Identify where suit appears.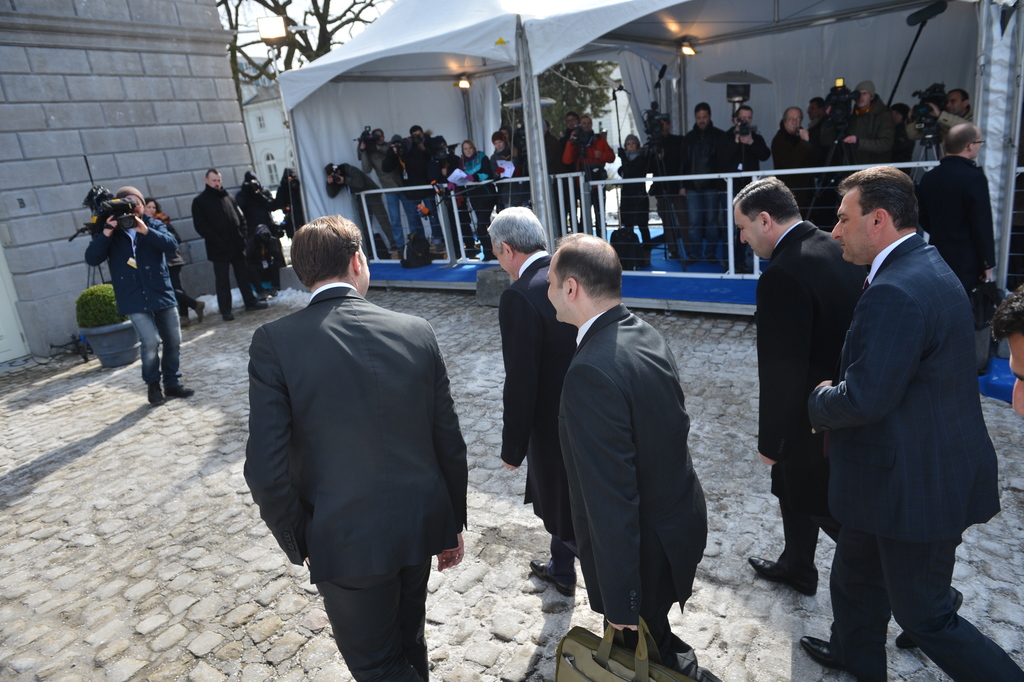
Appears at locate(244, 280, 470, 681).
